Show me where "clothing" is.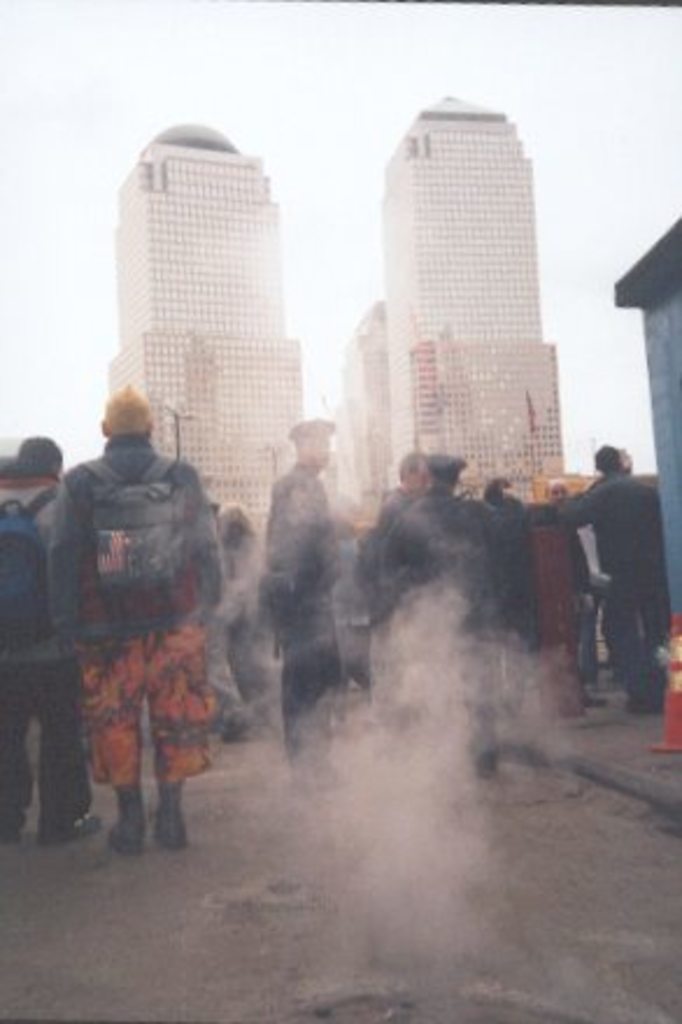
"clothing" is at {"left": 0, "top": 477, "right": 77, "bottom": 845}.
